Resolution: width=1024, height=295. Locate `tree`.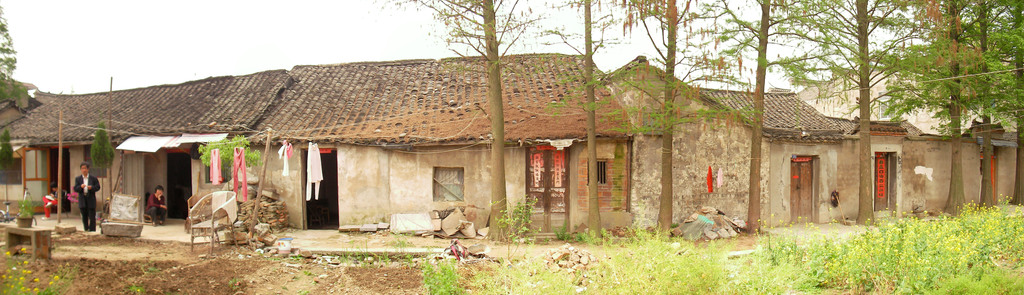
bbox=(1, 129, 15, 207).
